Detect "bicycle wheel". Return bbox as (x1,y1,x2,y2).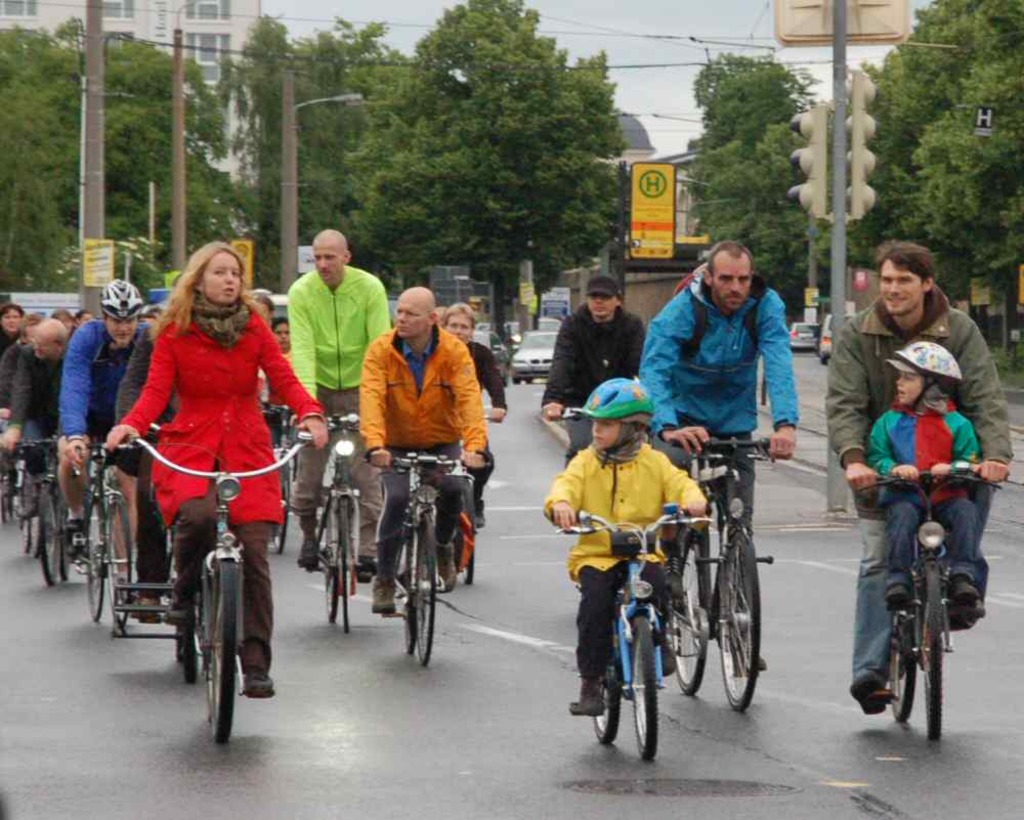
(264,449,291,556).
